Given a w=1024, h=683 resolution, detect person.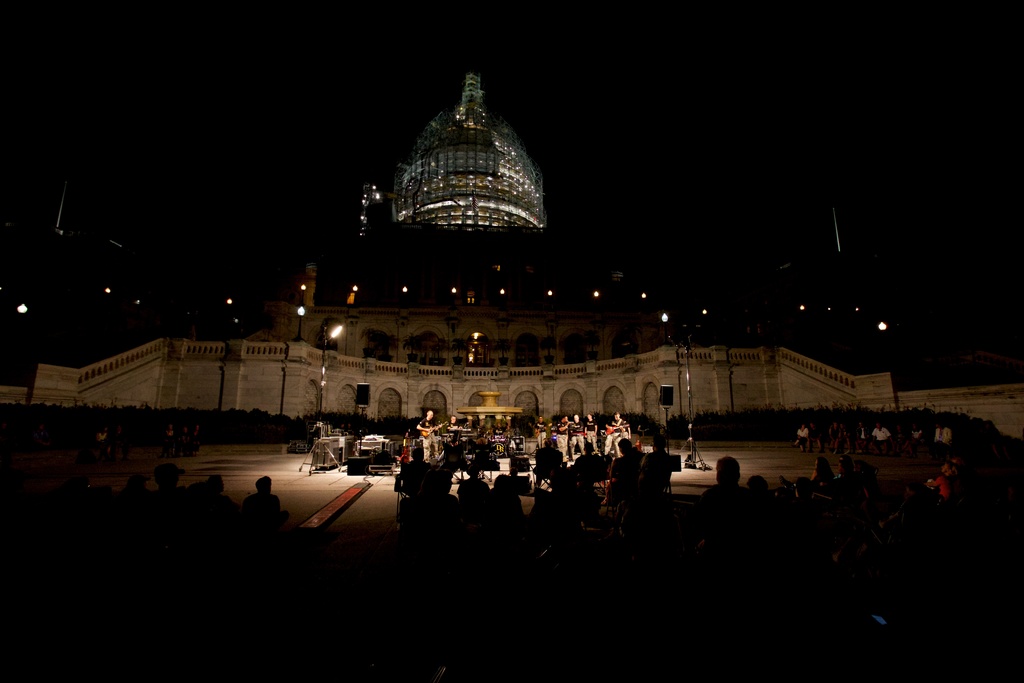
[105,421,129,457].
